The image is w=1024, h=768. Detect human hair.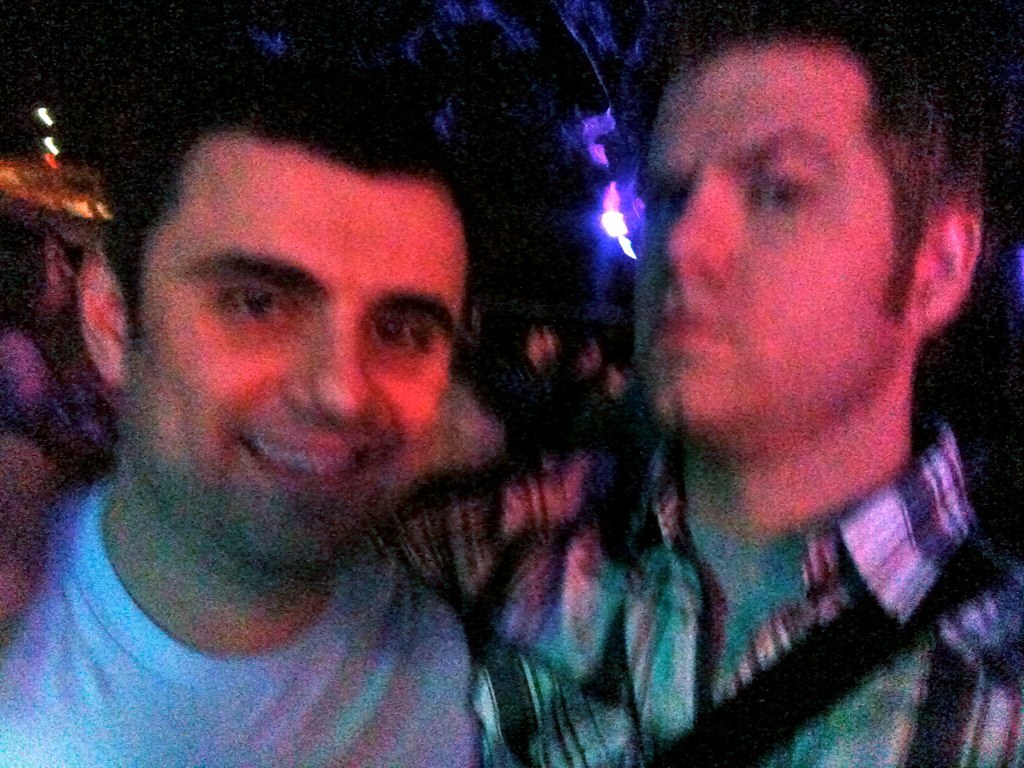
Detection: pyautogui.locateOnScreen(649, 14, 983, 322).
